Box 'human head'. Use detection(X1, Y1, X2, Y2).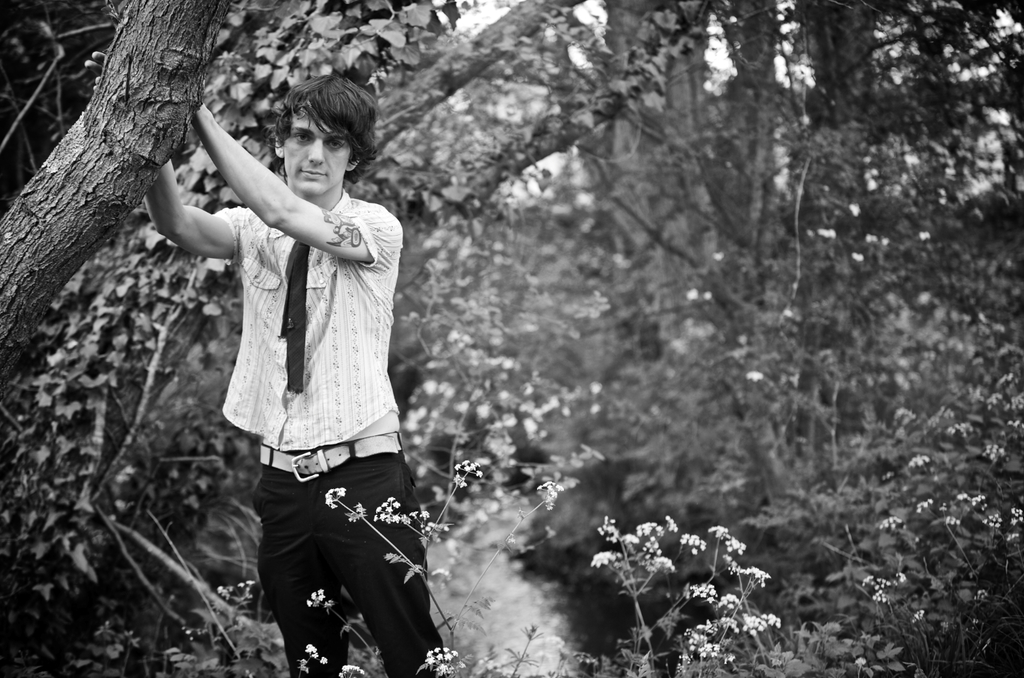
detection(255, 78, 355, 194).
